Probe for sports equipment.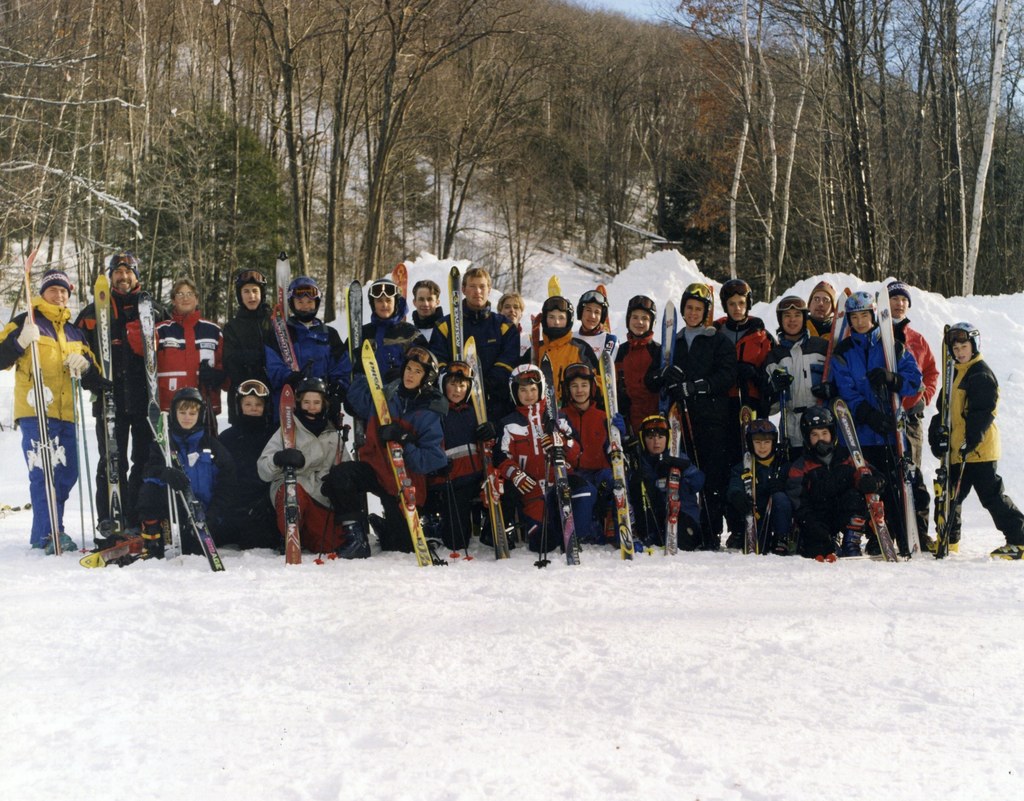
Probe result: crop(234, 268, 269, 315).
